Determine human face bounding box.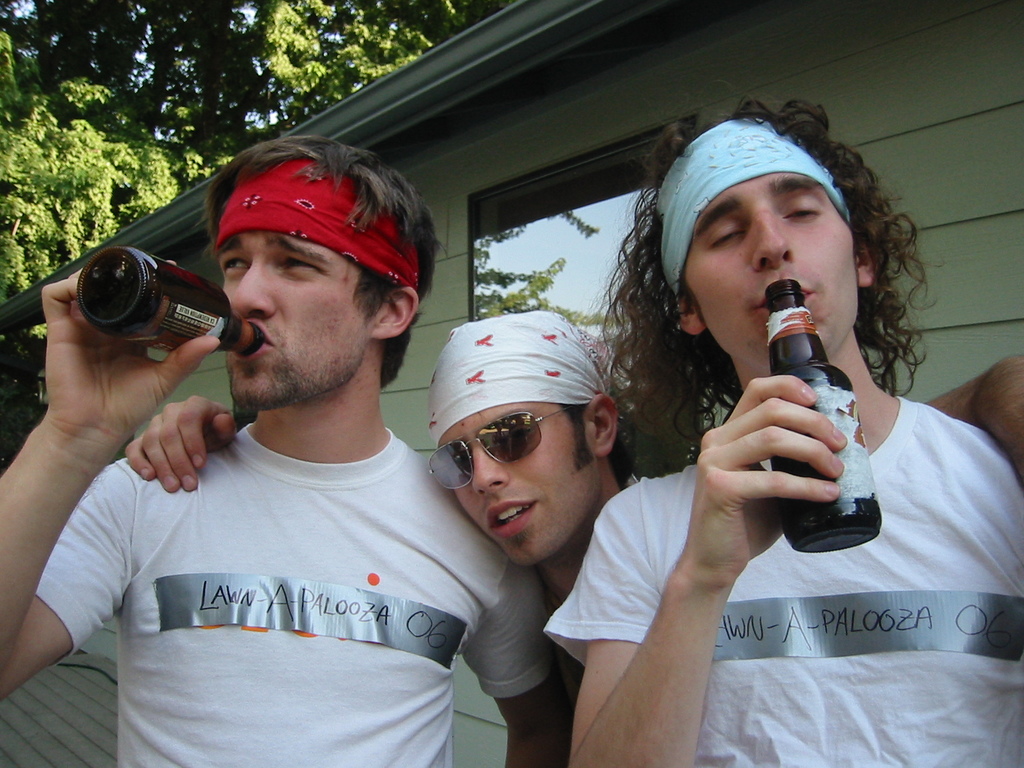
Determined: 439, 406, 598, 569.
